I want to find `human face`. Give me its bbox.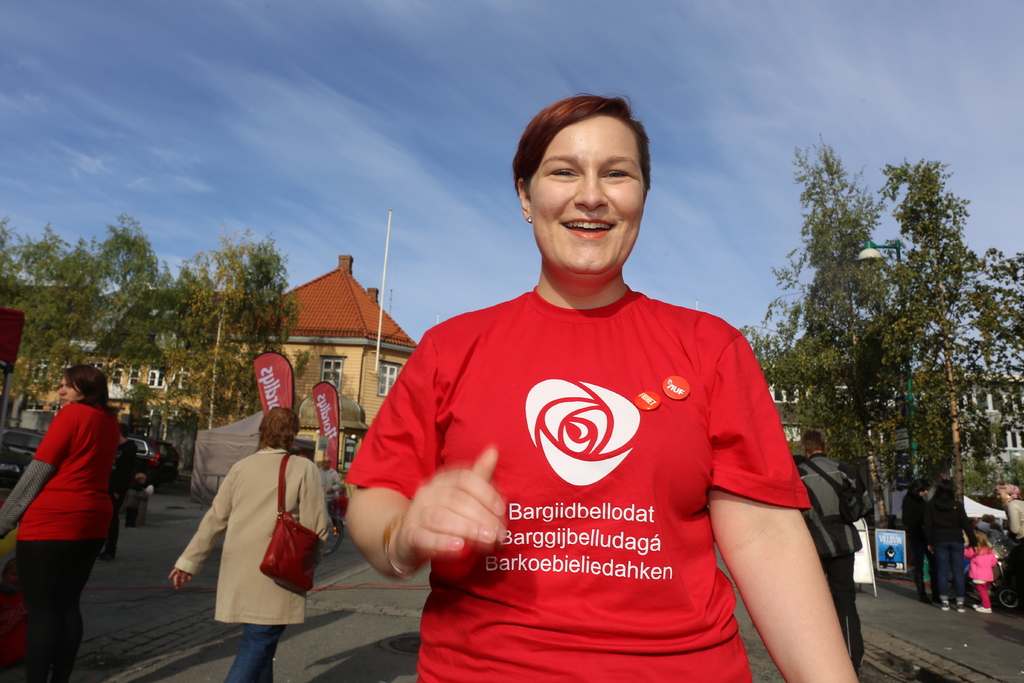
bbox=[527, 113, 646, 276].
